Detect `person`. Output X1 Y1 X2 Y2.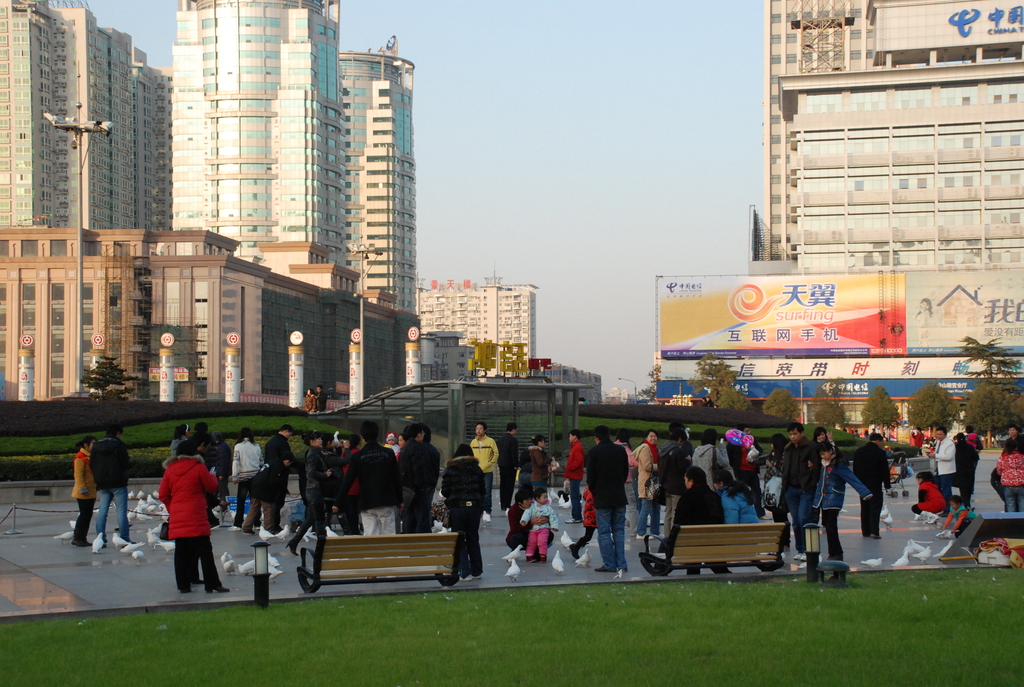
999 427 1021 457.
